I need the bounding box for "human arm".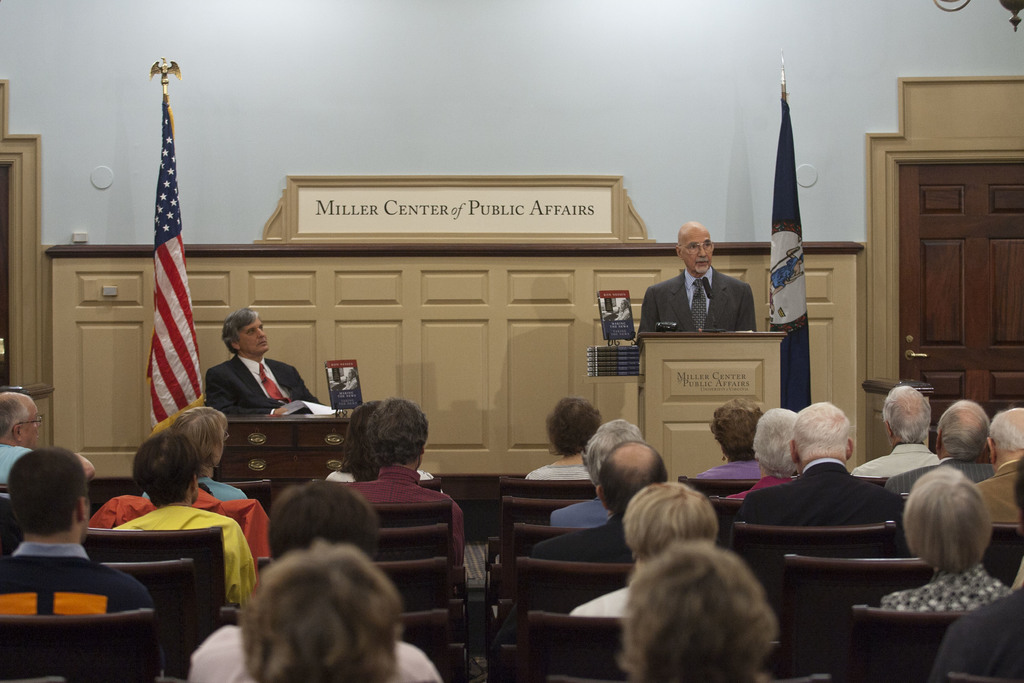
Here it is: pyautogui.locateOnScreen(852, 465, 868, 479).
